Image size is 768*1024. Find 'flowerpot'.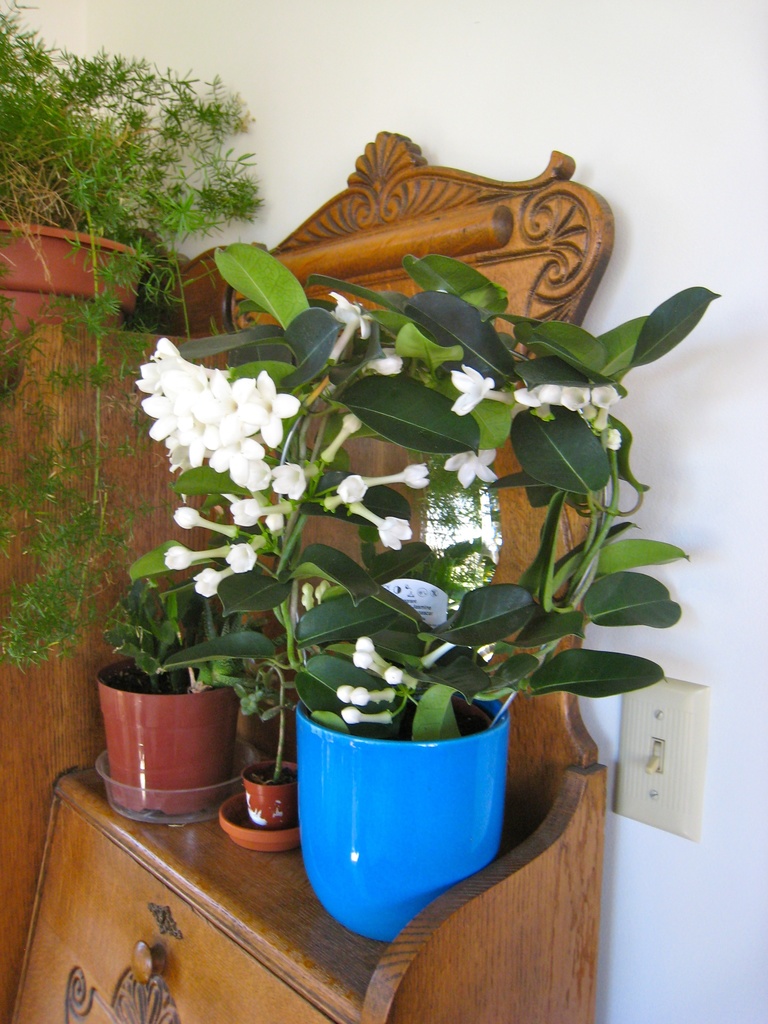
<bbox>0, 218, 151, 337</bbox>.
